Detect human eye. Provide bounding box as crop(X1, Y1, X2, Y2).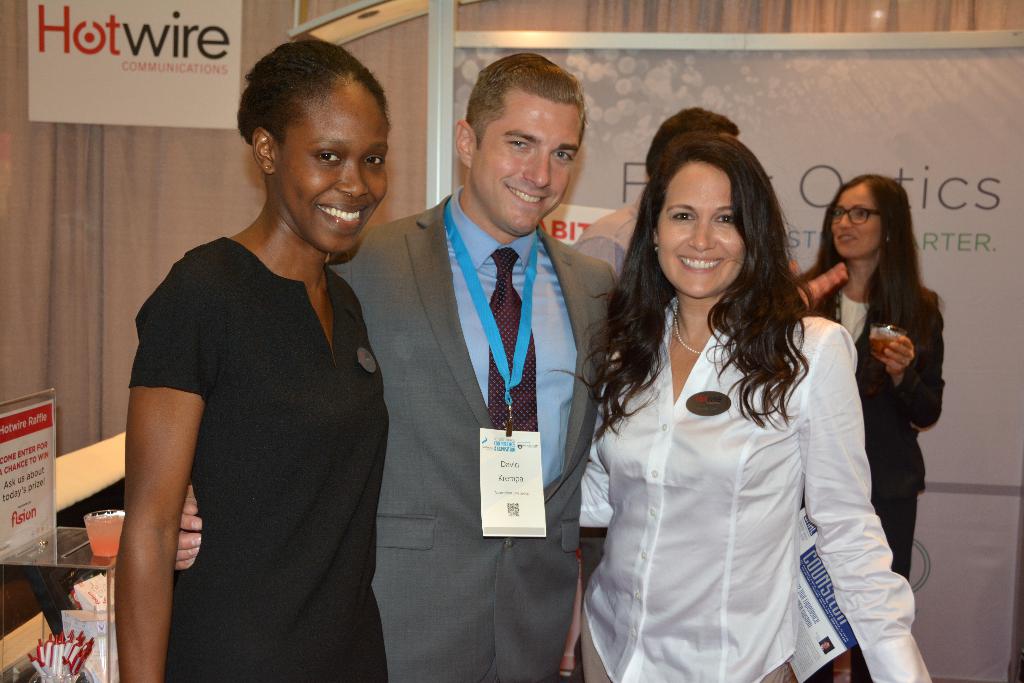
crop(362, 149, 385, 169).
